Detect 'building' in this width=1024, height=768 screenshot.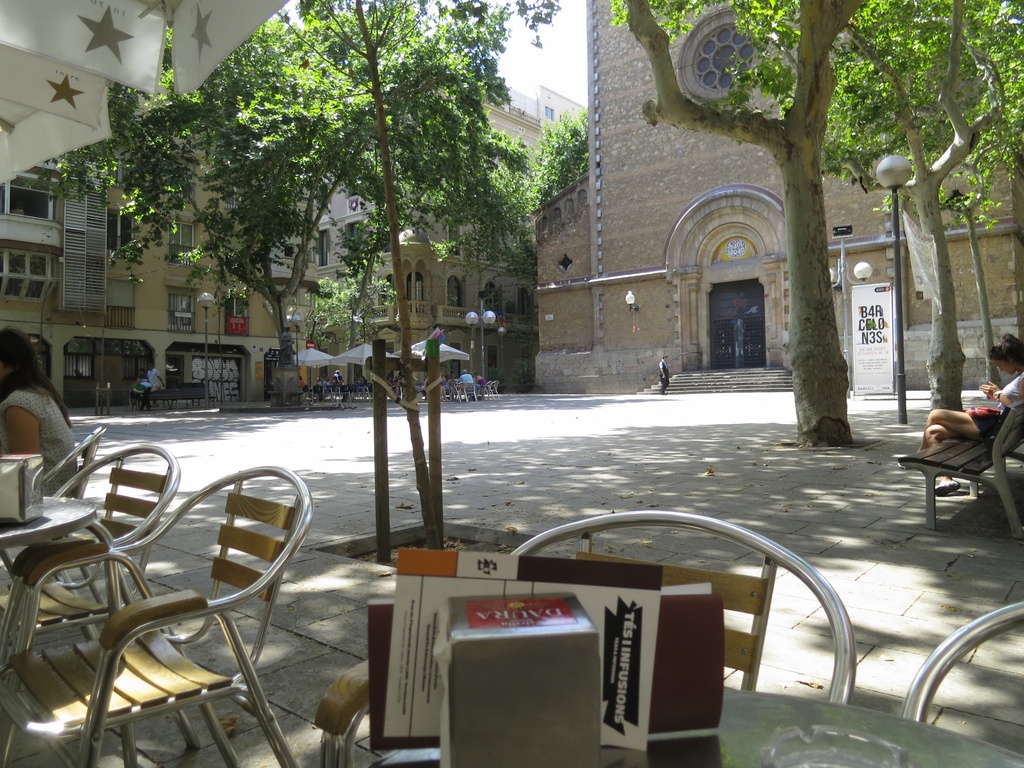
Detection: BBox(0, 100, 262, 413).
